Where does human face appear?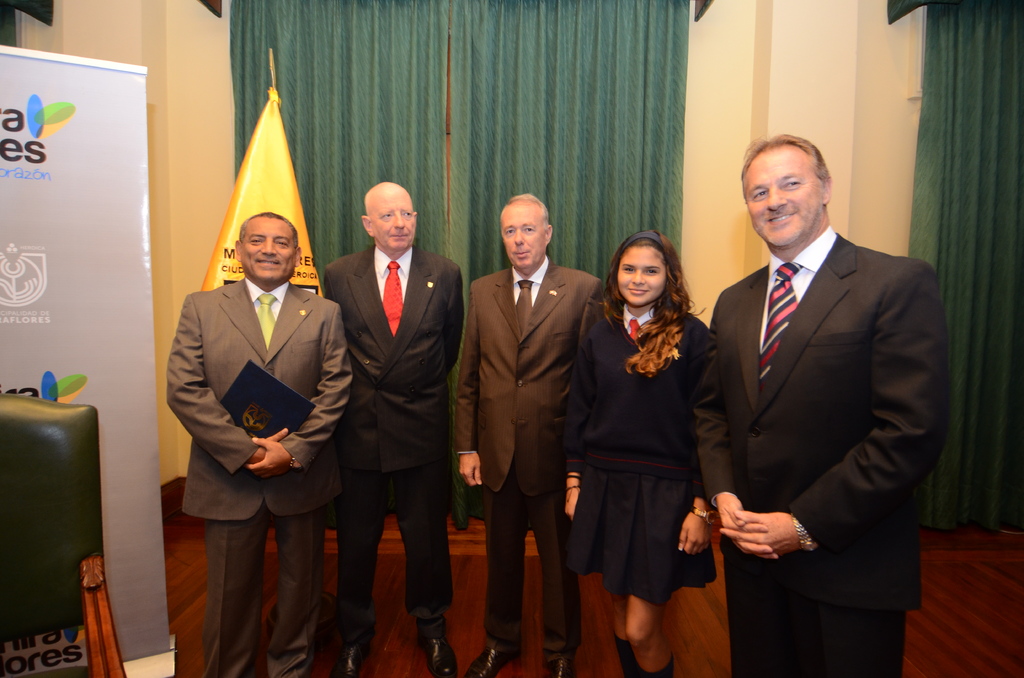
Appears at {"left": 616, "top": 247, "right": 668, "bottom": 306}.
